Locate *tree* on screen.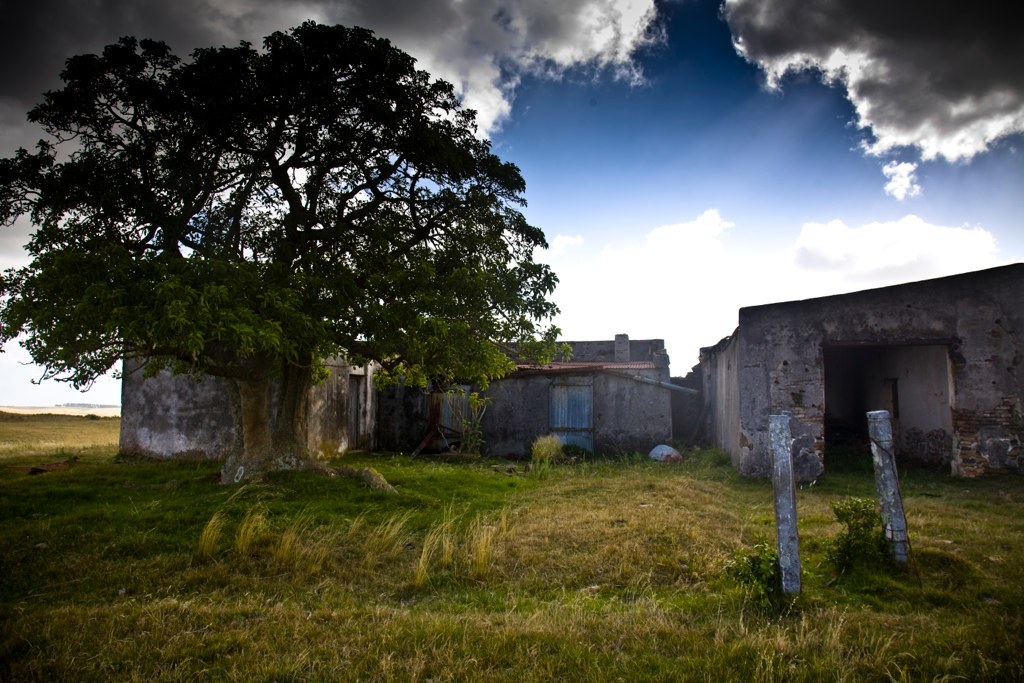
On screen at rect(0, 21, 568, 482).
